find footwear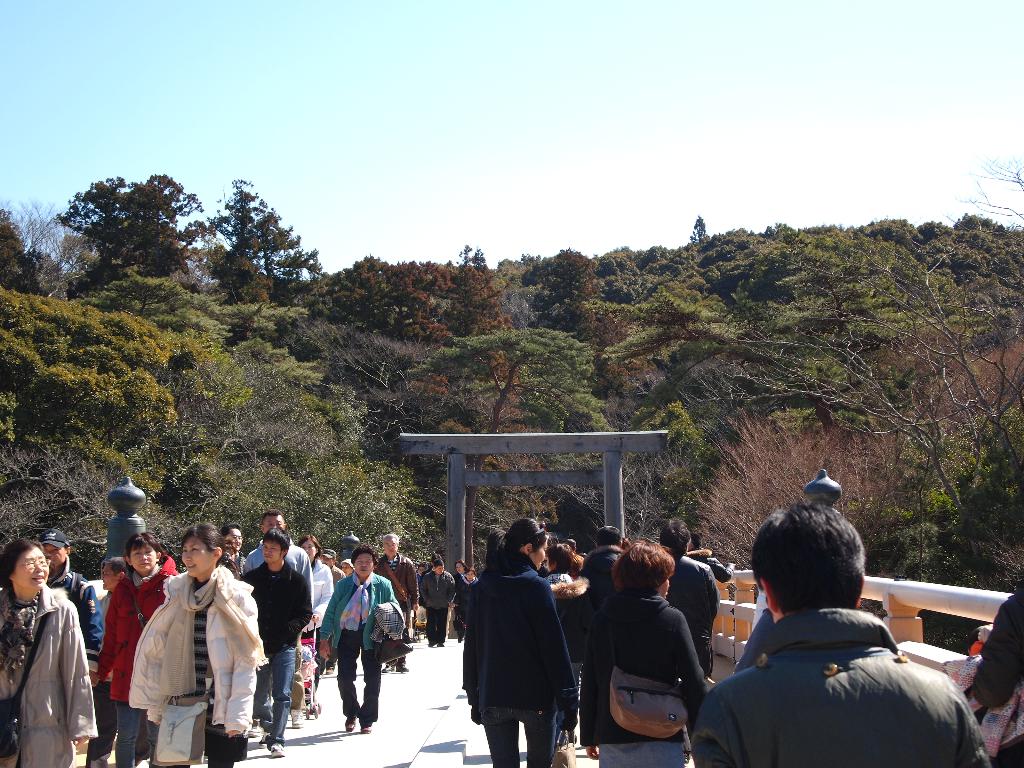
289/708/302/729
